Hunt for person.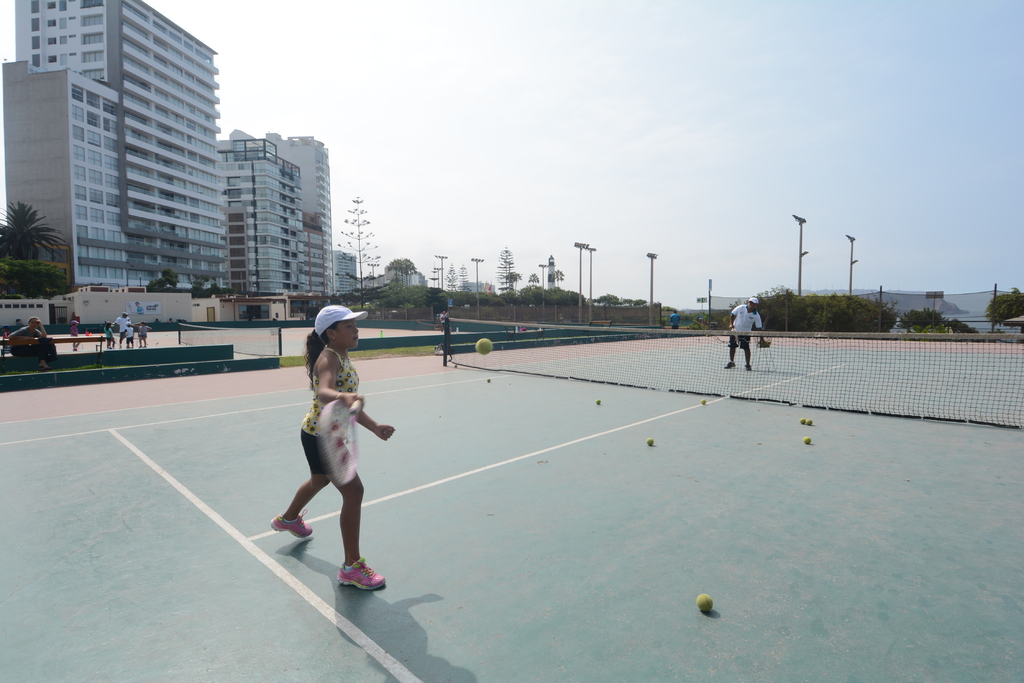
Hunted down at BBox(287, 316, 386, 588).
